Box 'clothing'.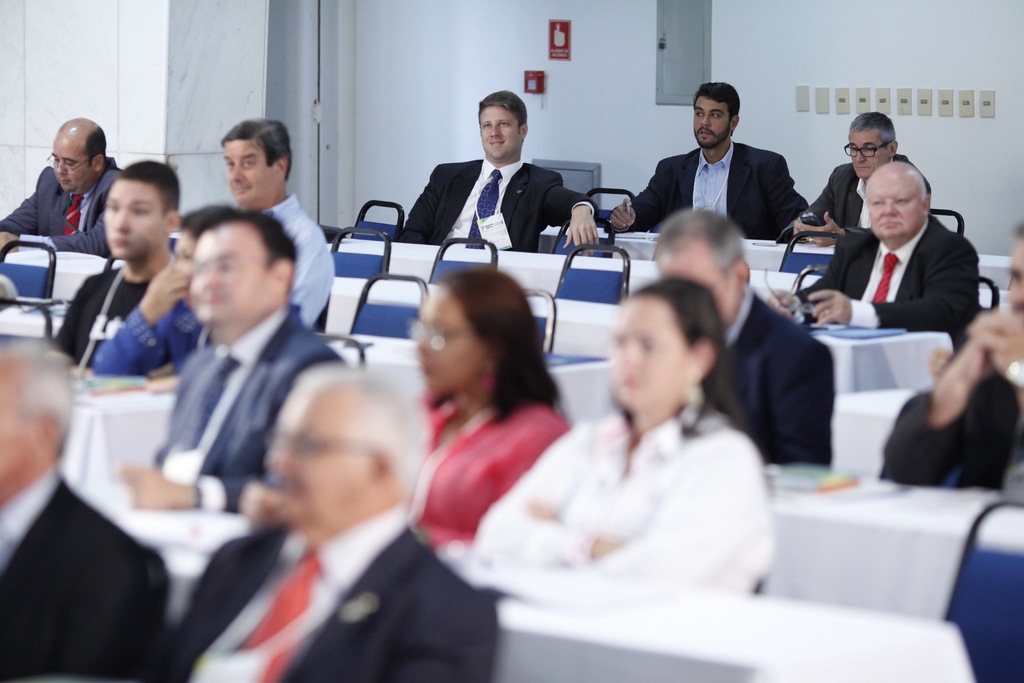
(0,156,120,257).
